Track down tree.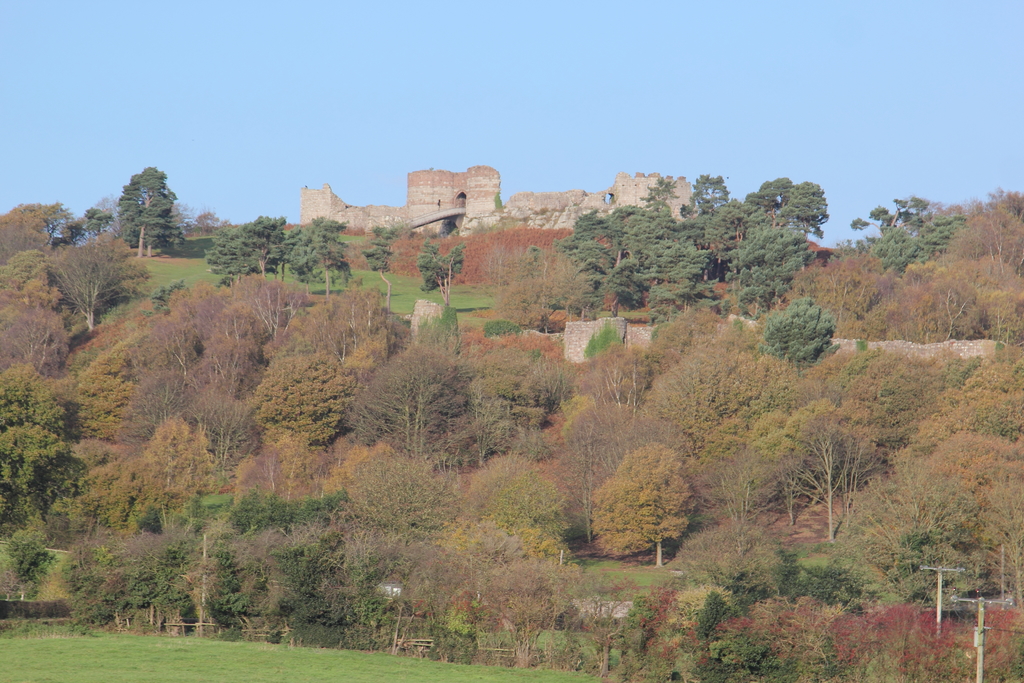
Tracked to 102/156/177/251.
